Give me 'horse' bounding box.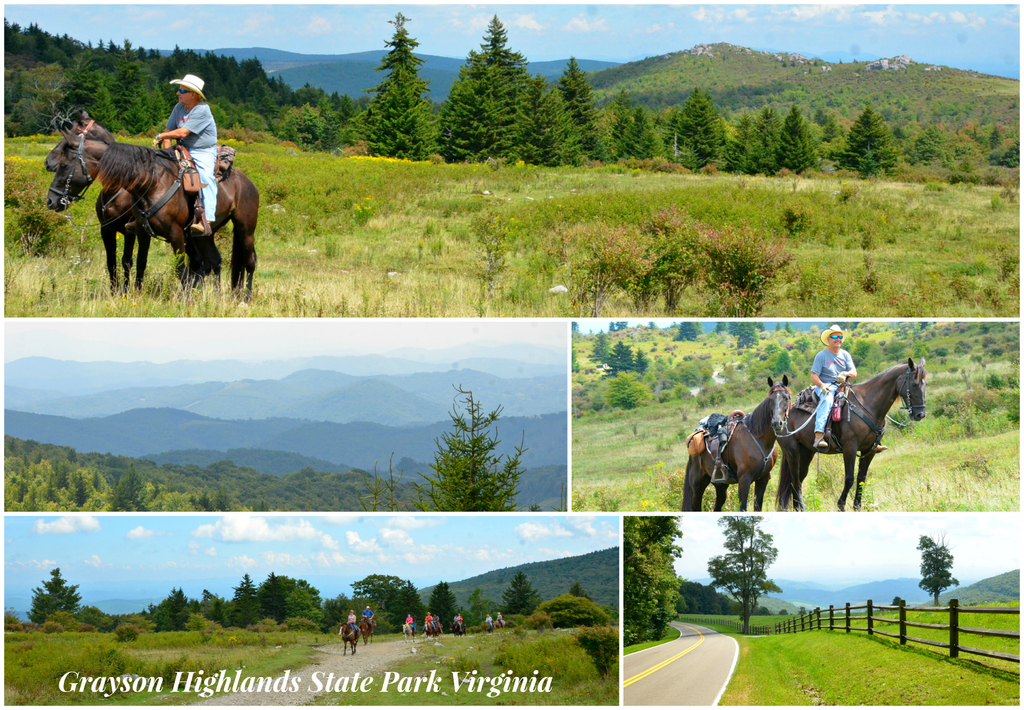
box(43, 124, 260, 301).
